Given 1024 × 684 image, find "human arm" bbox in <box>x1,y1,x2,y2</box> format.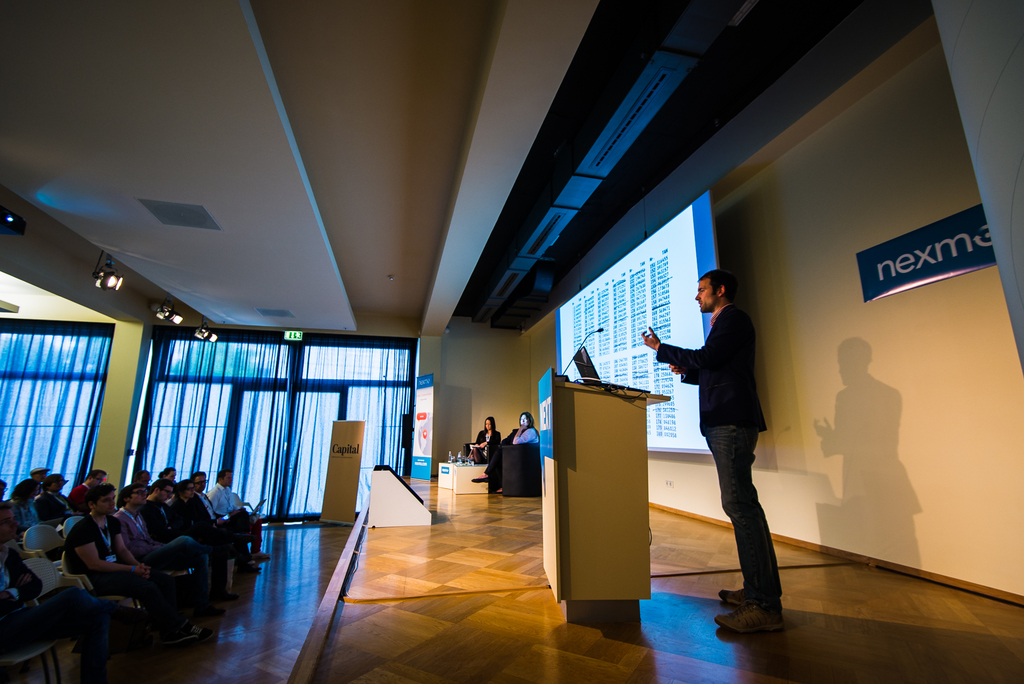
<box>476,428,502,452</box>.
